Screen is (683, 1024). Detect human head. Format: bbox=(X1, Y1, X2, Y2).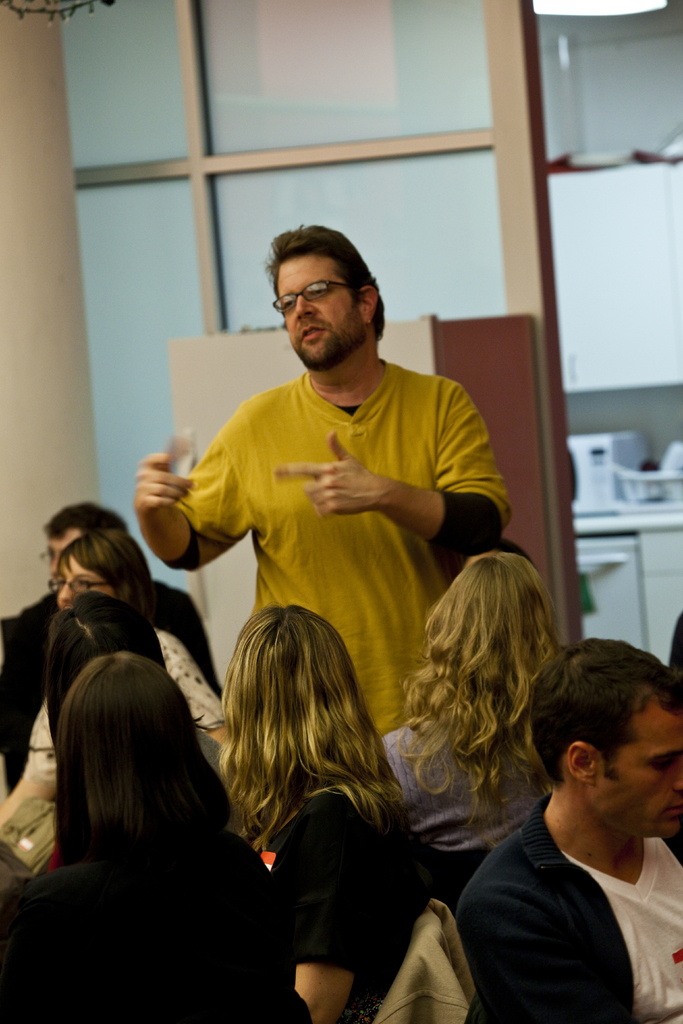
bbox=(520, 637, 682, 840).
